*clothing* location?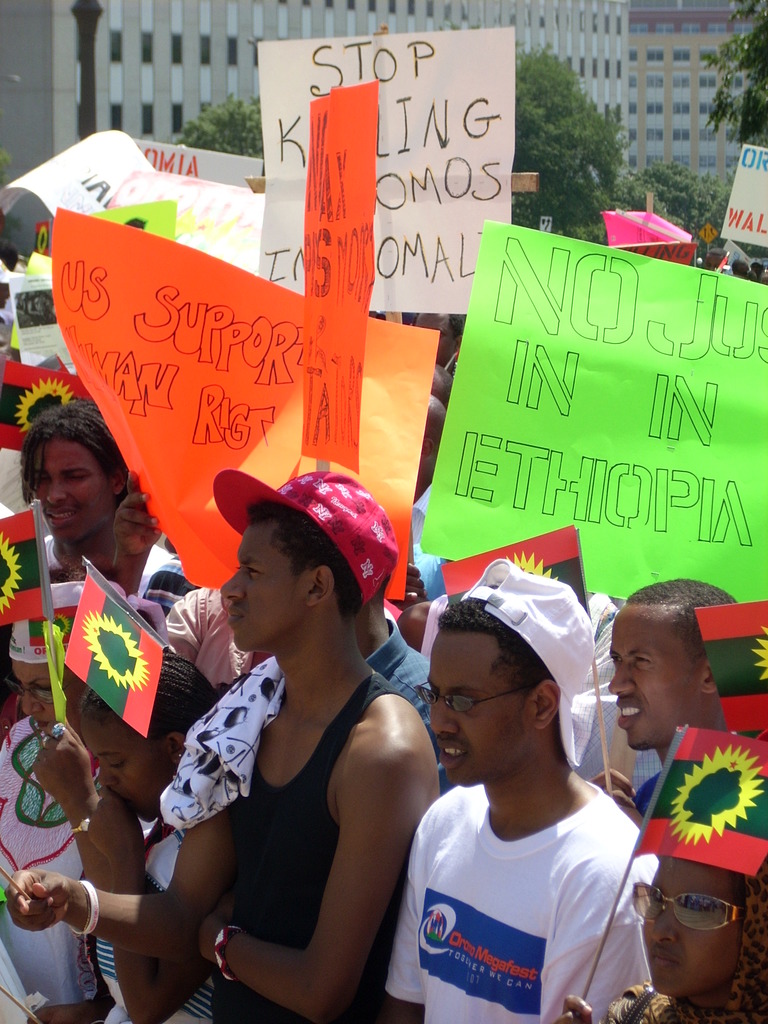
x1=0 y1=713 x2=95 y2=1014
